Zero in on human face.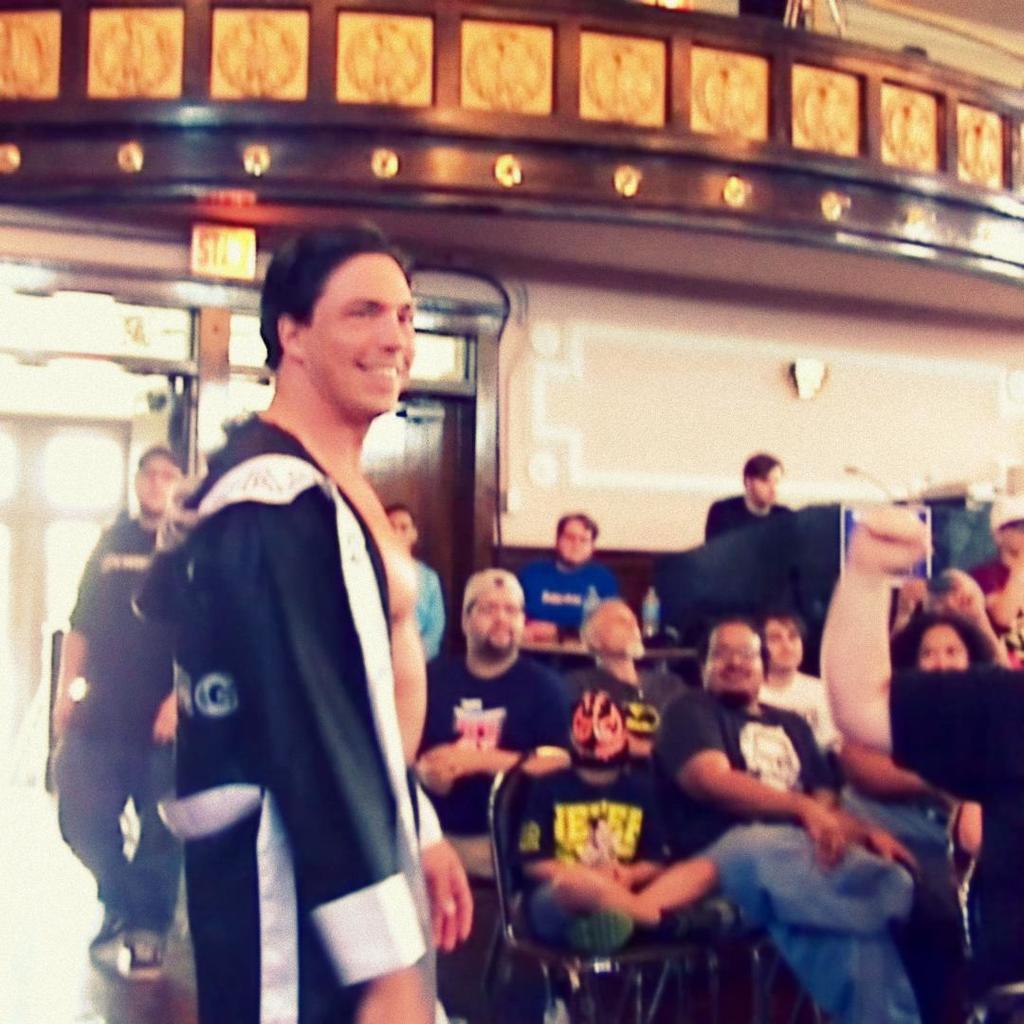
Zeroed in: [759, 613, 805, 673].
